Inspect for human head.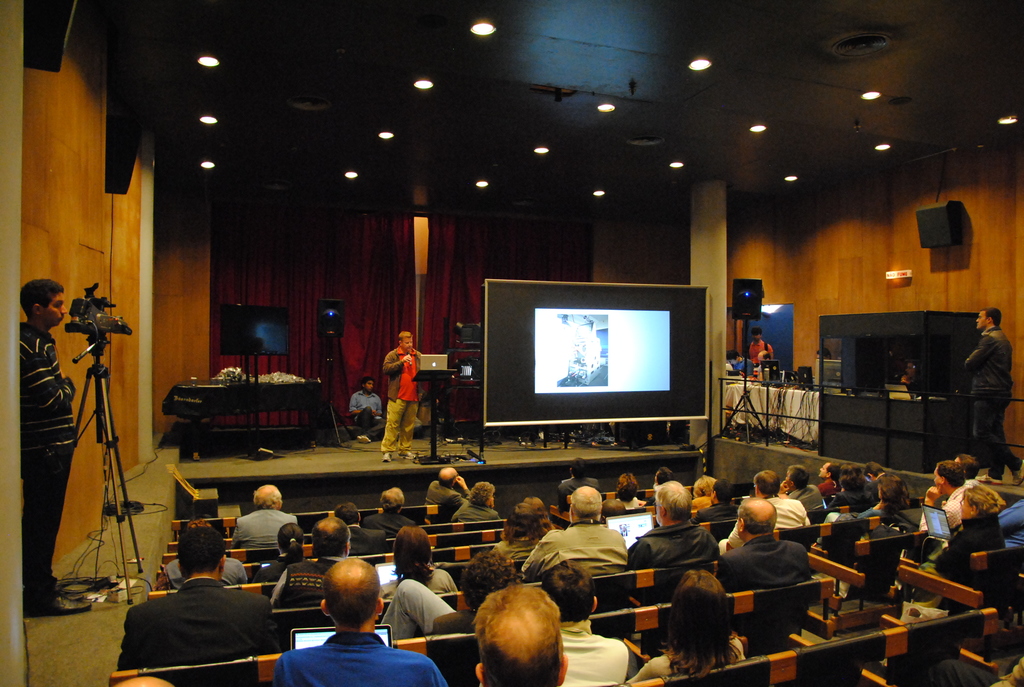
Inspection: (x1=463, y1=549, x2=522, y2=610).
